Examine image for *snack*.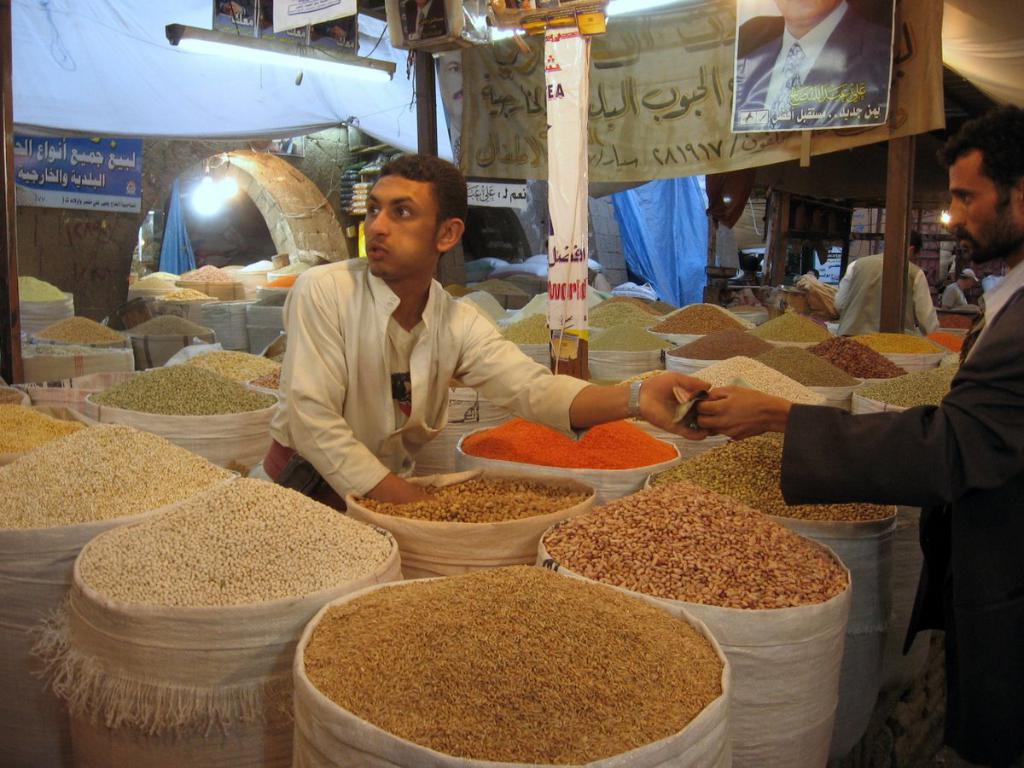
Examination result: <region>0, 421, 241, 522</region>.
